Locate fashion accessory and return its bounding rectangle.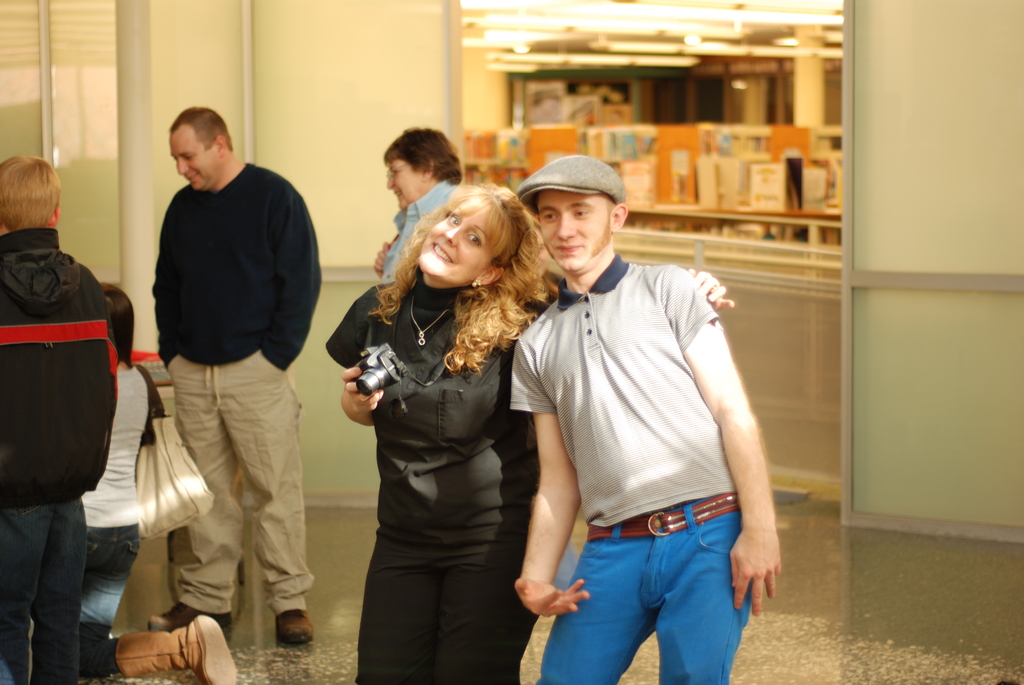
509, 154, 626, 216.
